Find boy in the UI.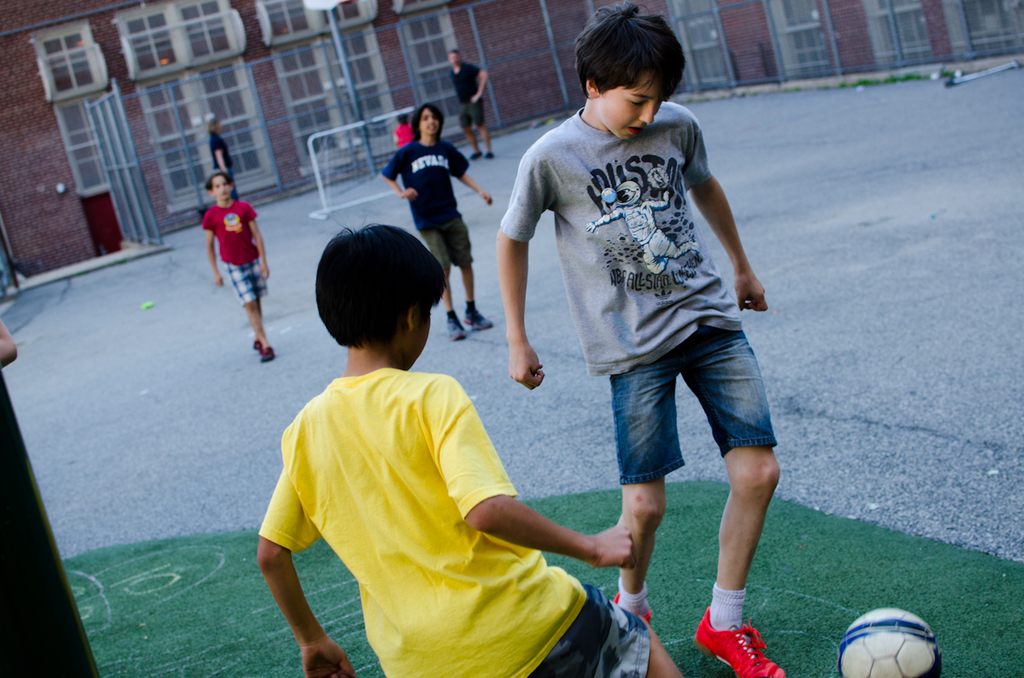
UI element at [x1=199, y1=171, x2=277, y2=364].
